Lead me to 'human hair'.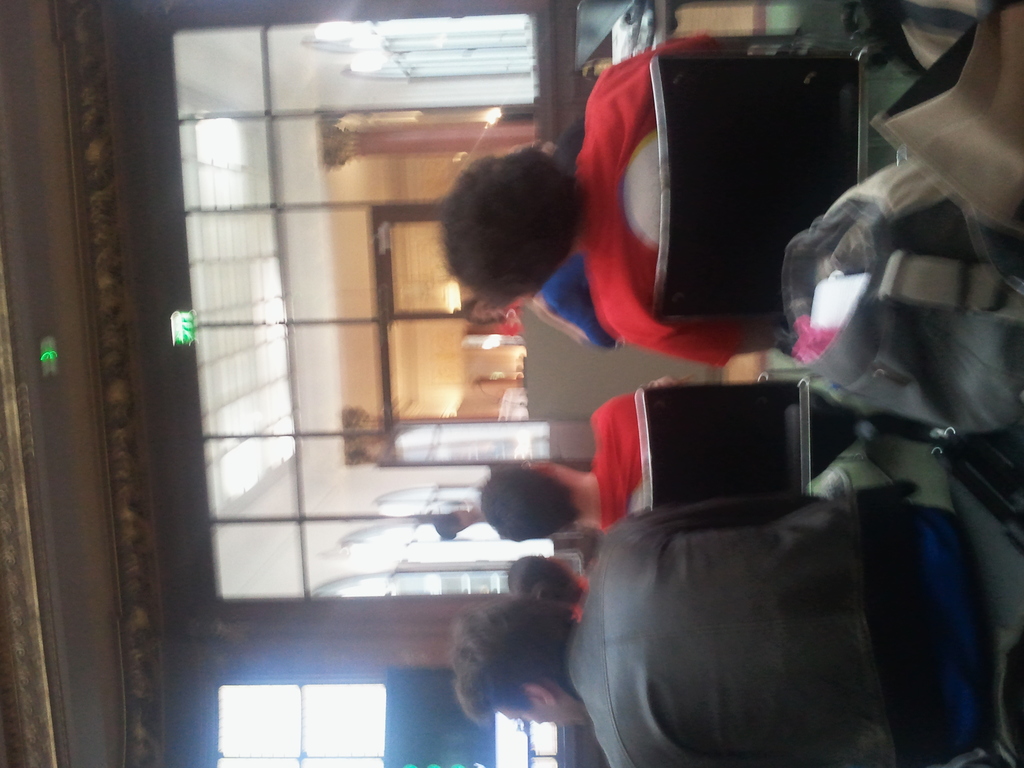
Lead to (x1=445, y1=131, x2=591, y2=323).
